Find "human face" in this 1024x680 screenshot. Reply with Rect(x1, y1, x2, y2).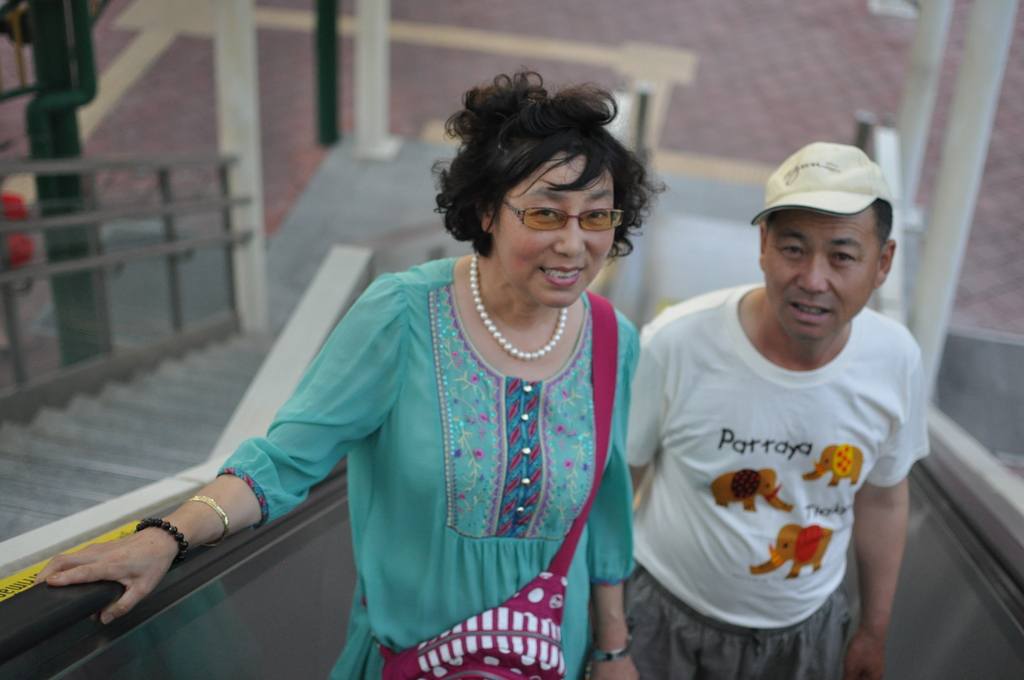
Rect(755, 203, 879, 333).
